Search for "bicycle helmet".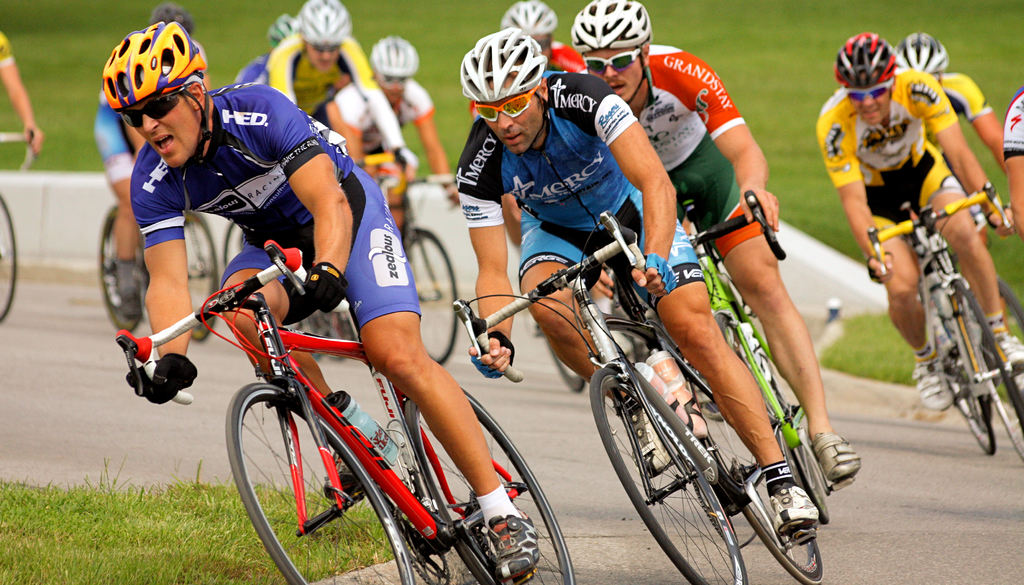
Found at [568, 0, 655, 104].
